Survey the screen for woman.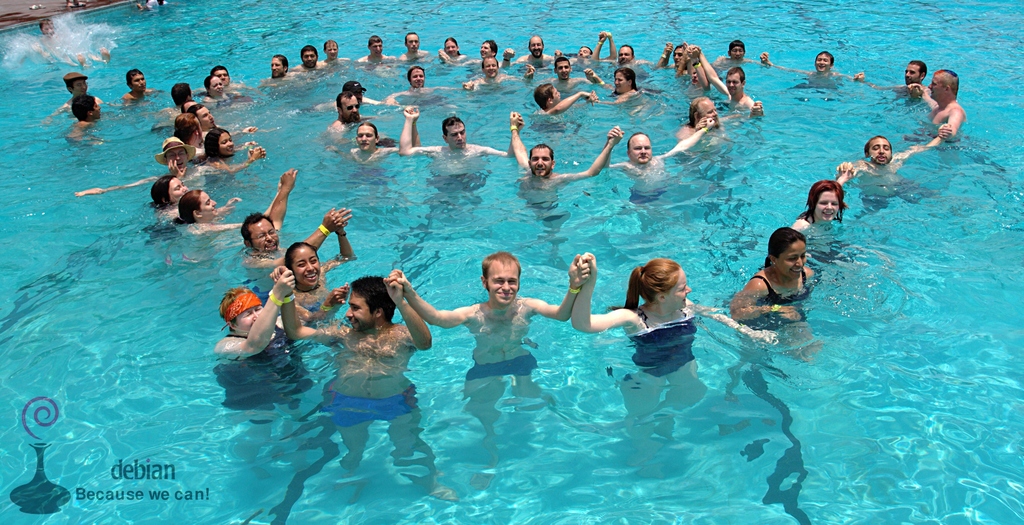
Survey found: [left=589, top=65, right=643, bottom=109].
